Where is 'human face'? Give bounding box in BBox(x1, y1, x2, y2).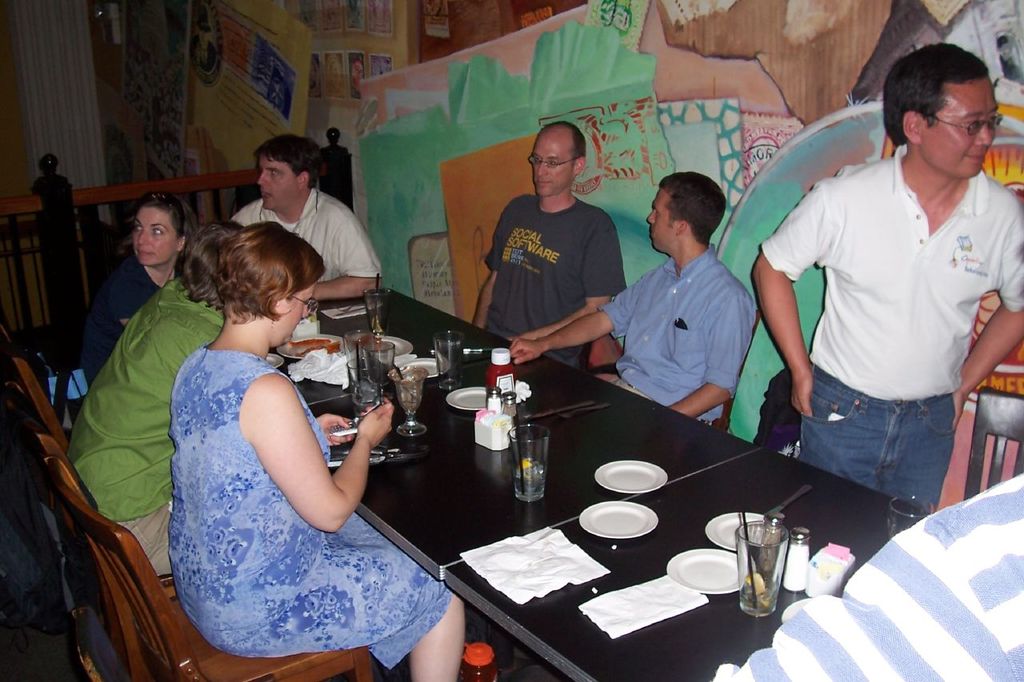
BBox(920, 78, 1005, 179).
